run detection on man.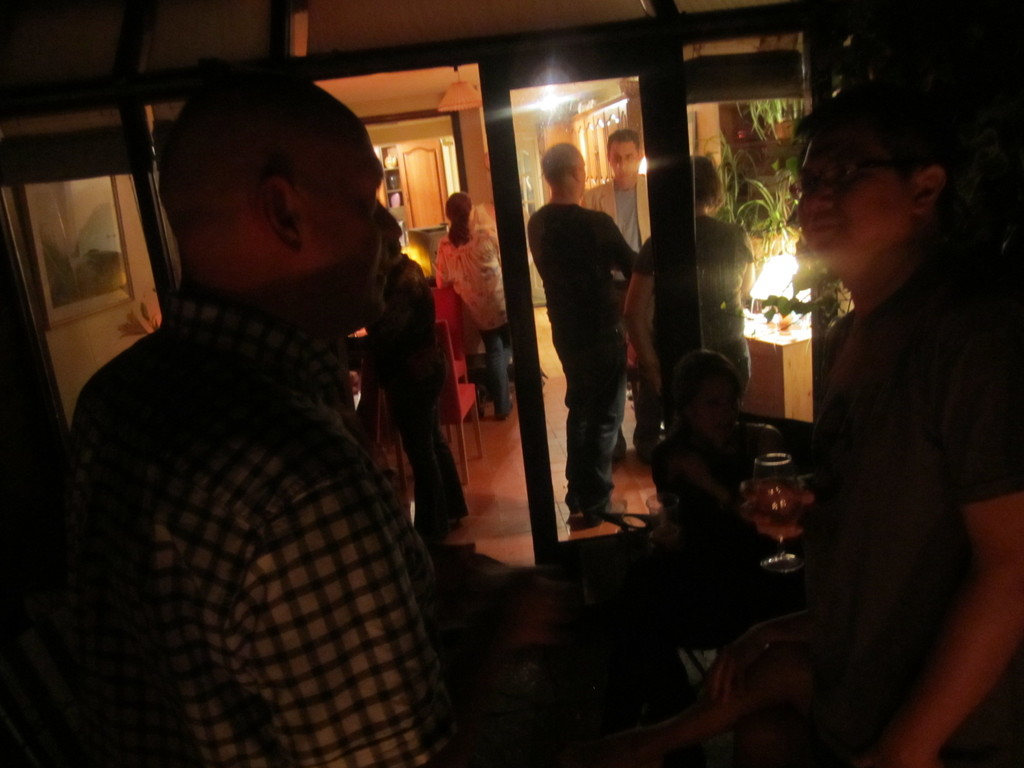
Result: x1=529, y1=143, x2=646, y2=529.
